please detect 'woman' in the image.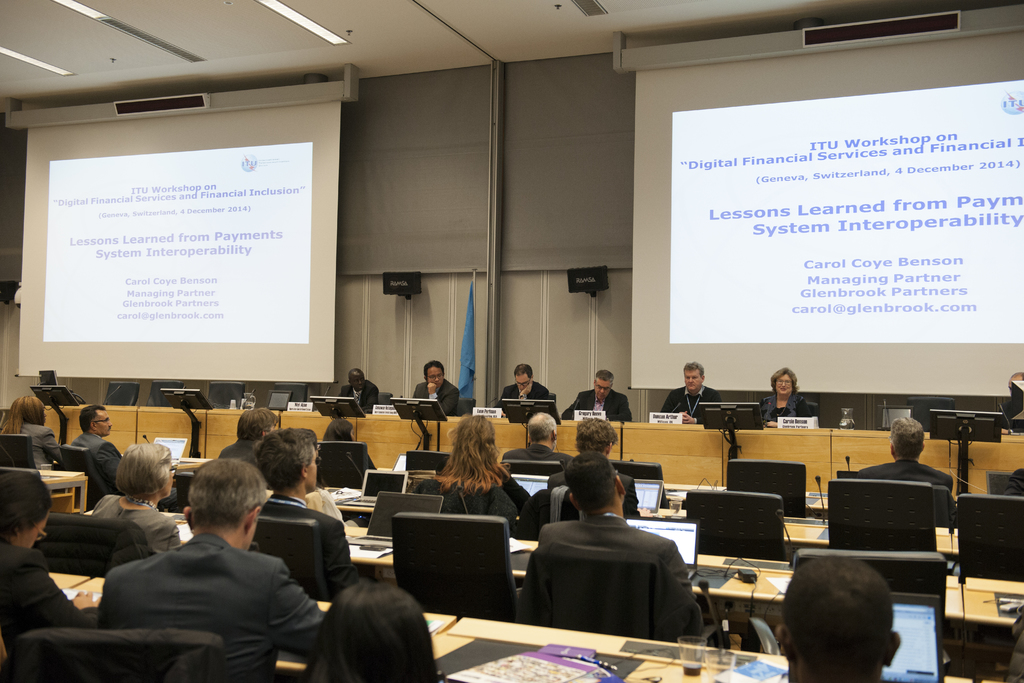
<box>3,399,63,470</box>.
